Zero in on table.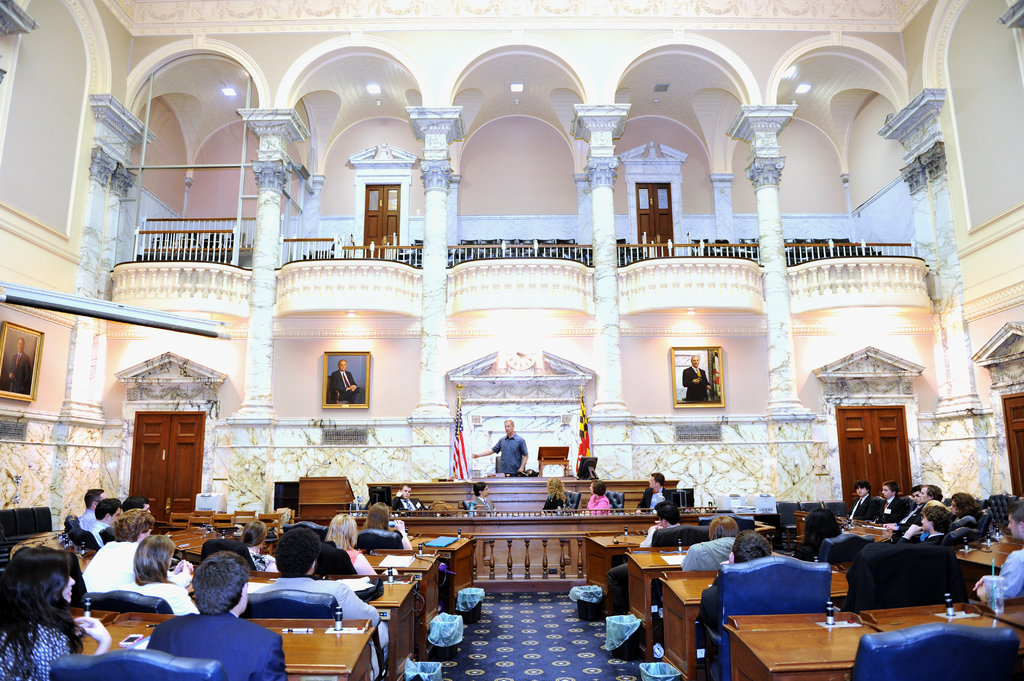
Zeroed in: <region>792, 511, 895, 554</region>.
